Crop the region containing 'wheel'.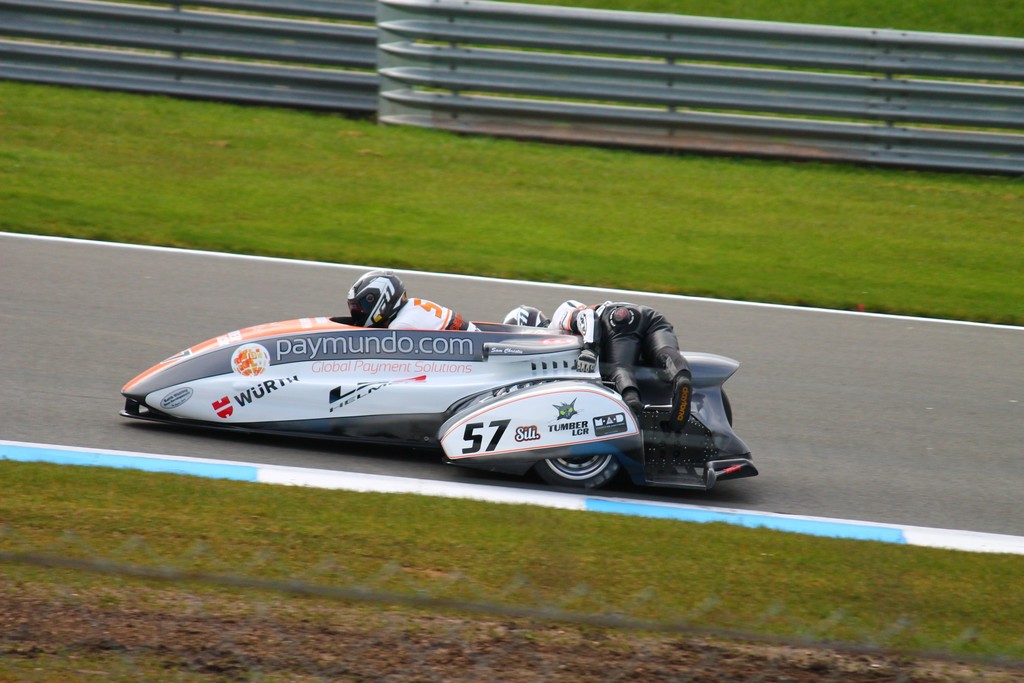
Crop region: select_region(537, 444, 622, 495).
